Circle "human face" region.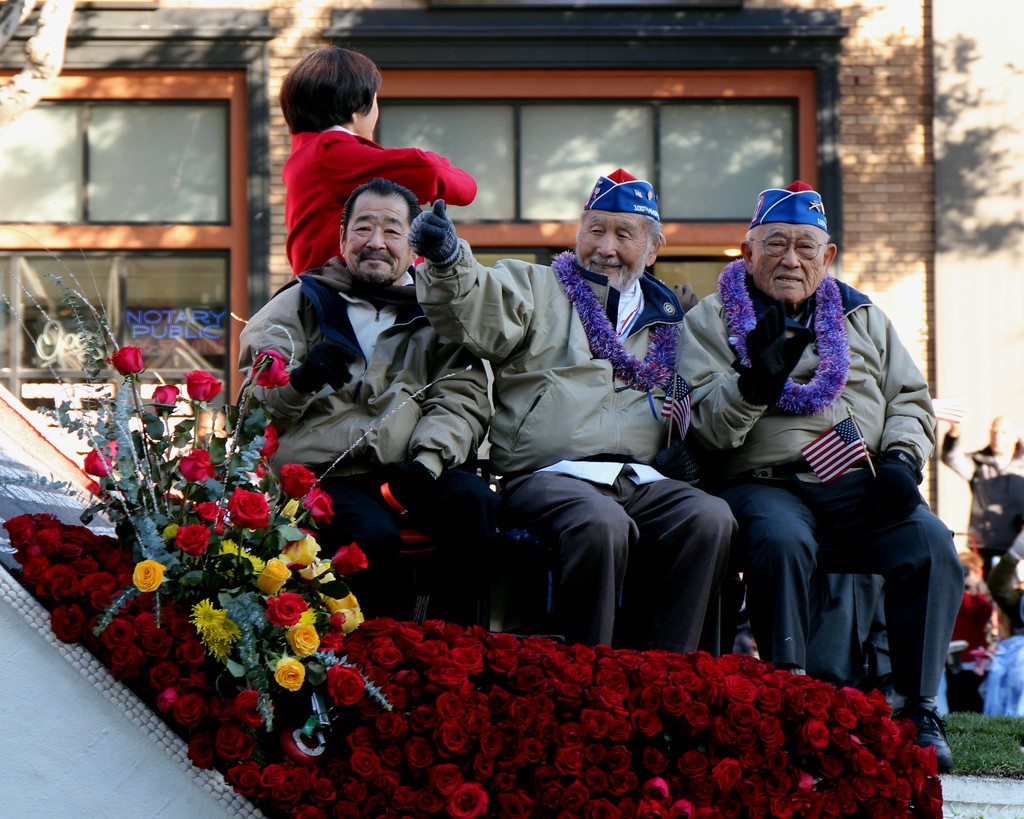
Region: 577, 216, 646, 295.
